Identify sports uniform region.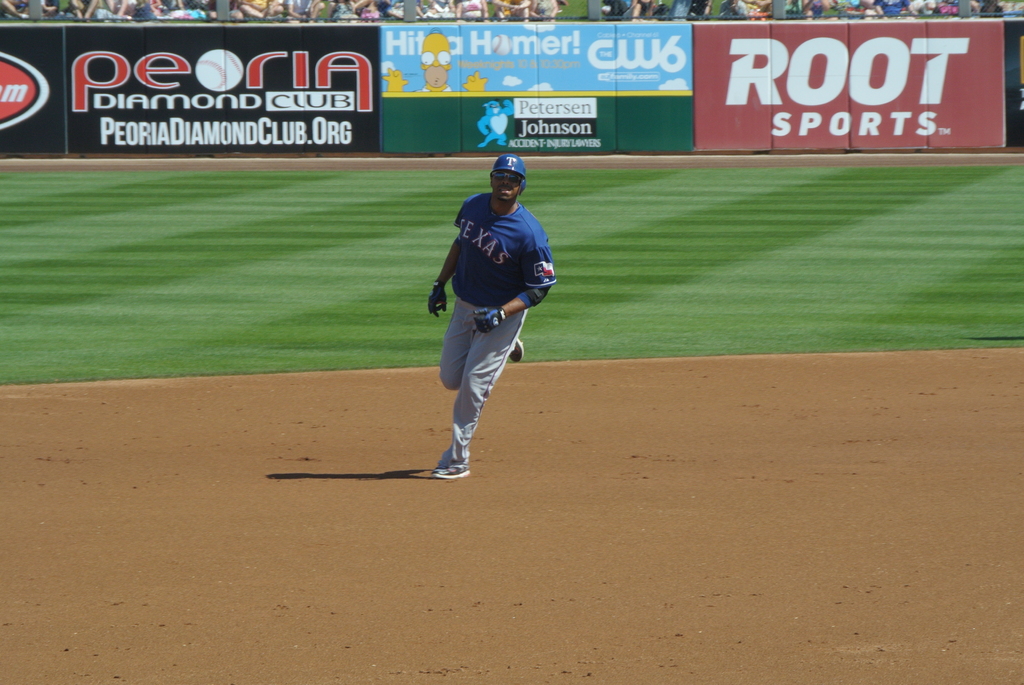
Region: (left=408, top=164, right=554, bottom=494).
